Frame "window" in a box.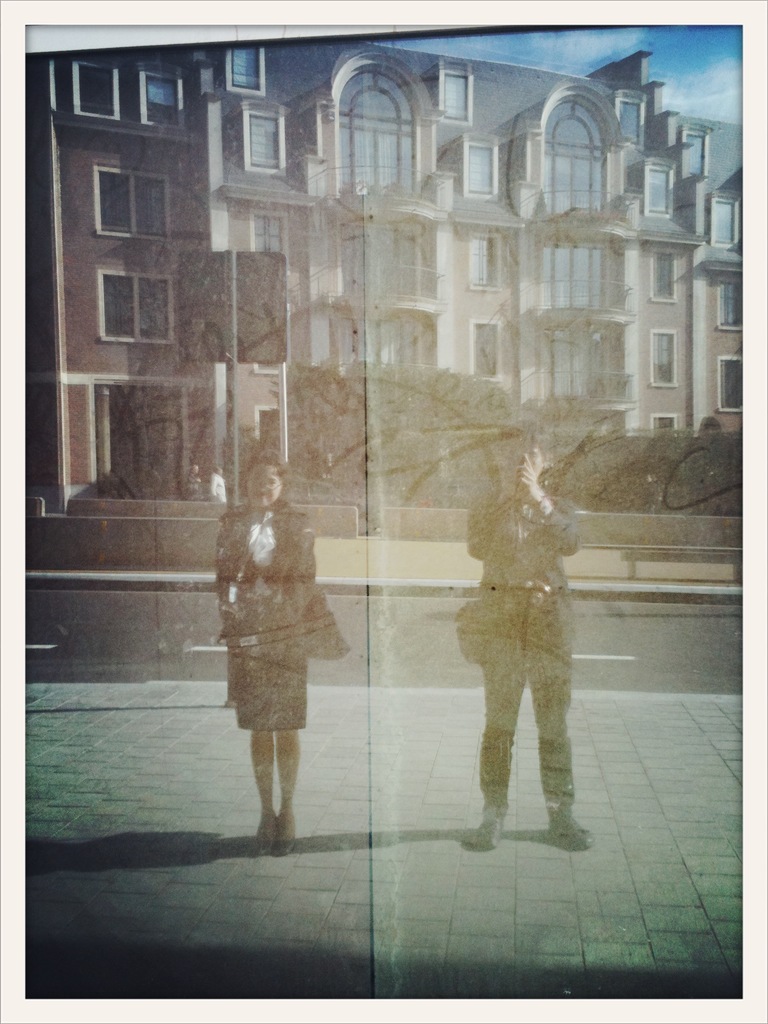
bbox=(240, 97, 292, 177).
